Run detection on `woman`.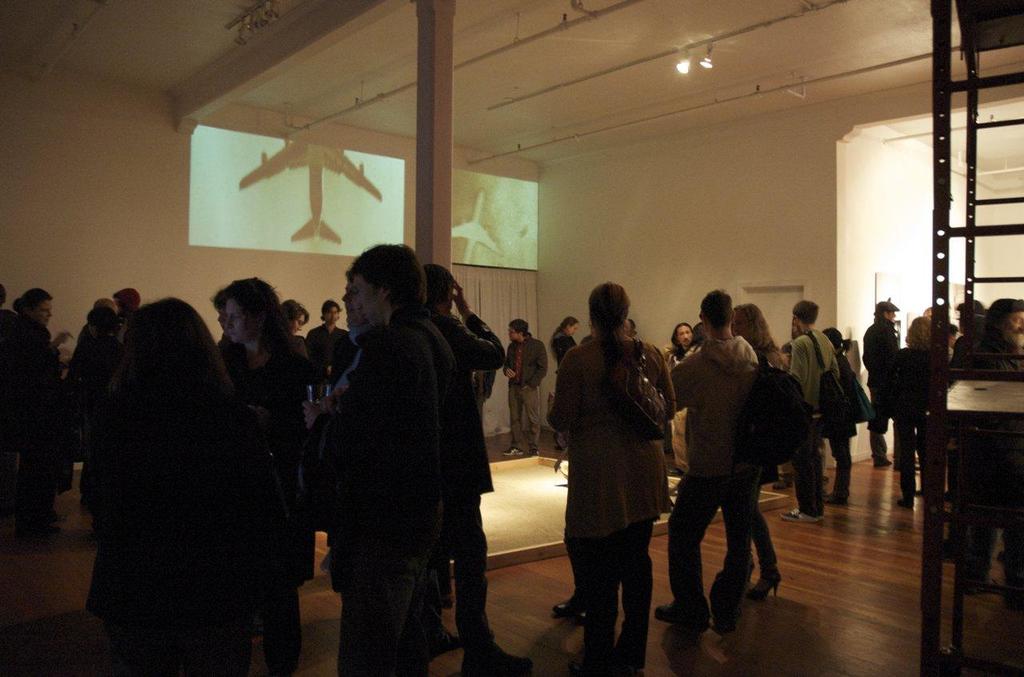
Result: x1=88, y1=298, x2=256, y2=670.
